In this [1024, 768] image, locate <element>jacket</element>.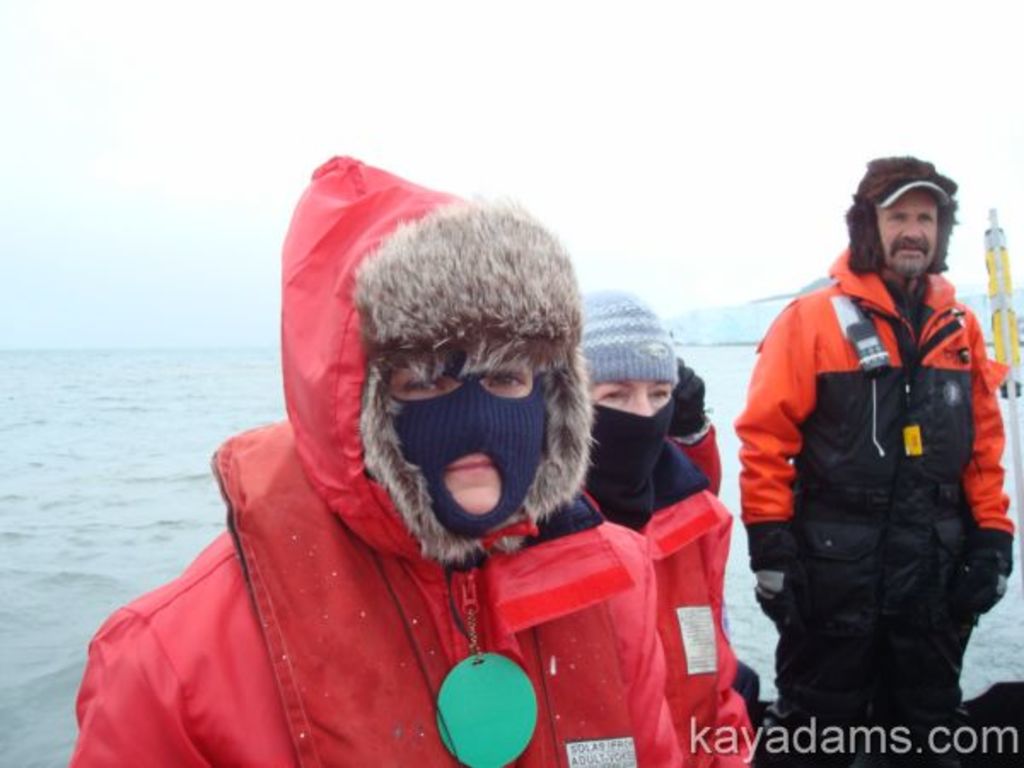
Bounding box: pyautogui.locateOnScreen(65, 150, 678, 766).
